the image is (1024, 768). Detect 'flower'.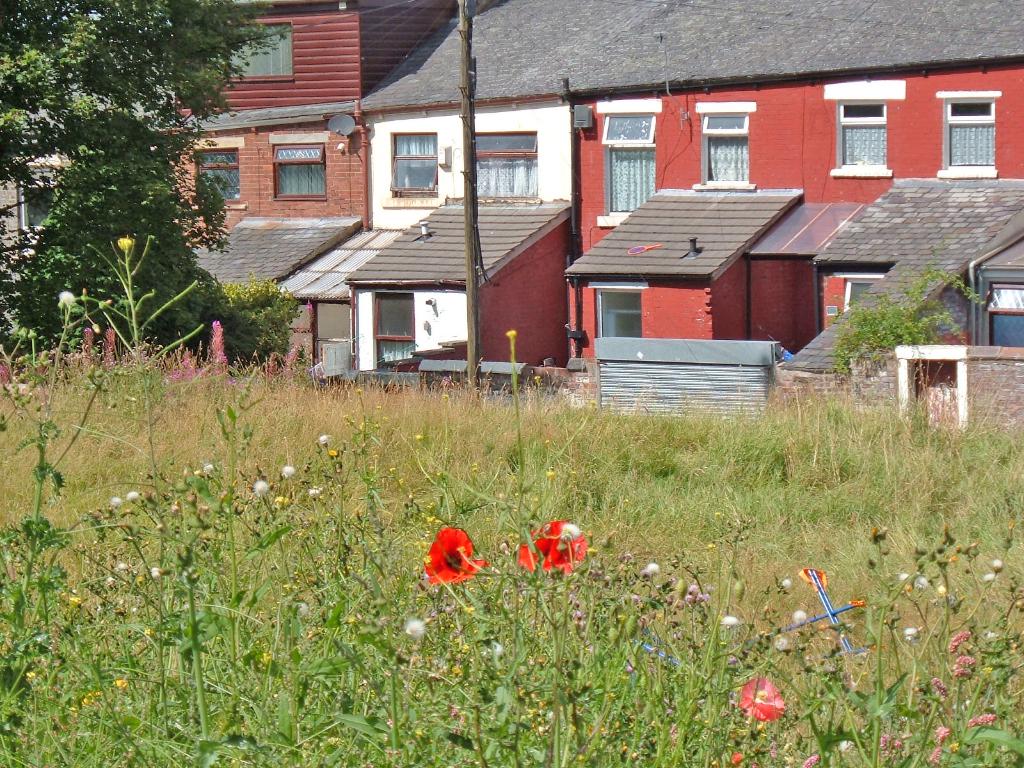
Detection: 111/495/119/506.
